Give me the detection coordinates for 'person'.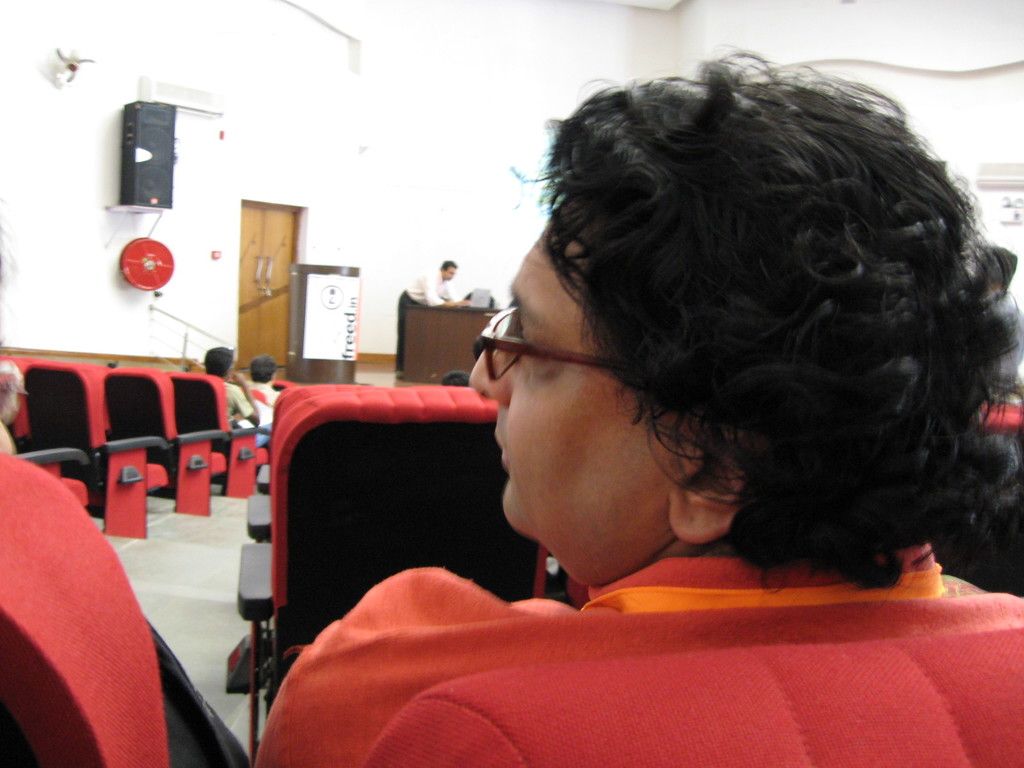
region(243, 353, 276, 440).
